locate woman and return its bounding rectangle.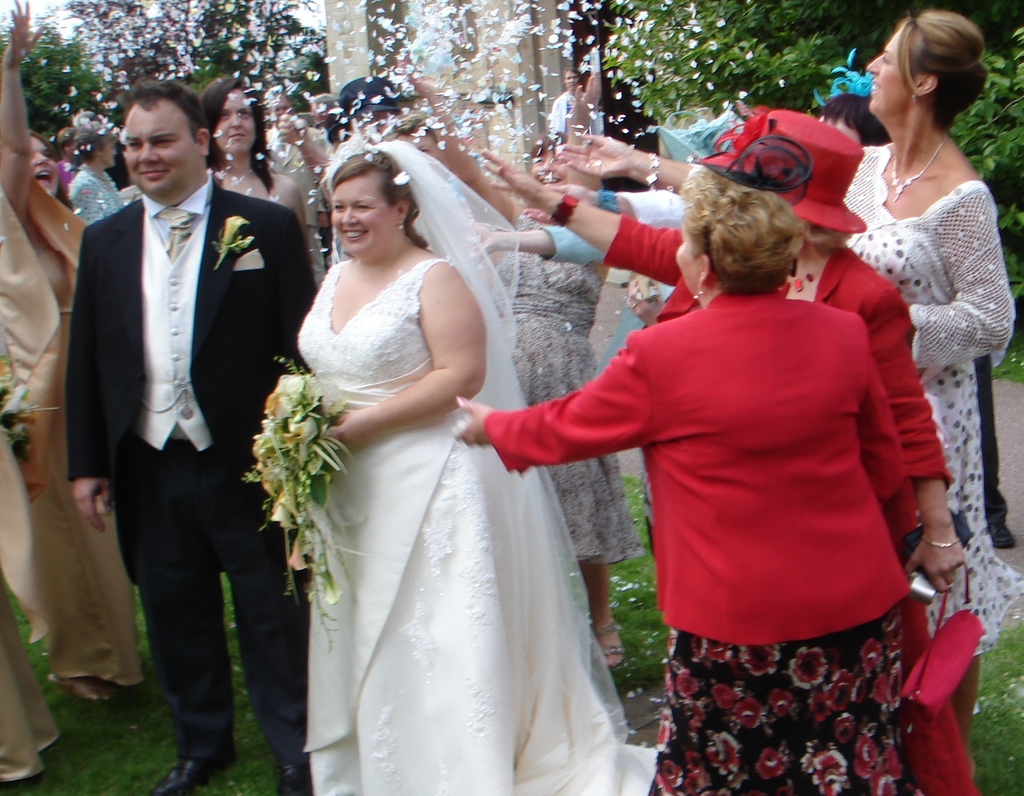
box=[416, 56, 634, 675].
